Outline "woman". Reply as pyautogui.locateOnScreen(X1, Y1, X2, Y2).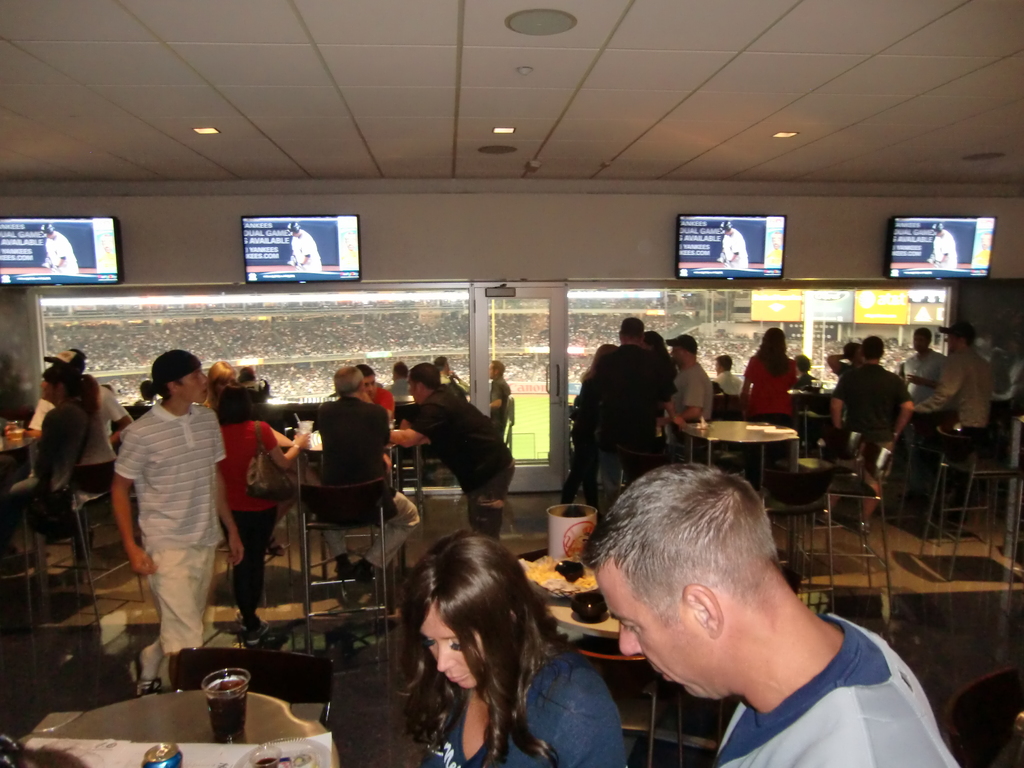
pyautogui.locateOnScreen(746, 323, 803, 458).
